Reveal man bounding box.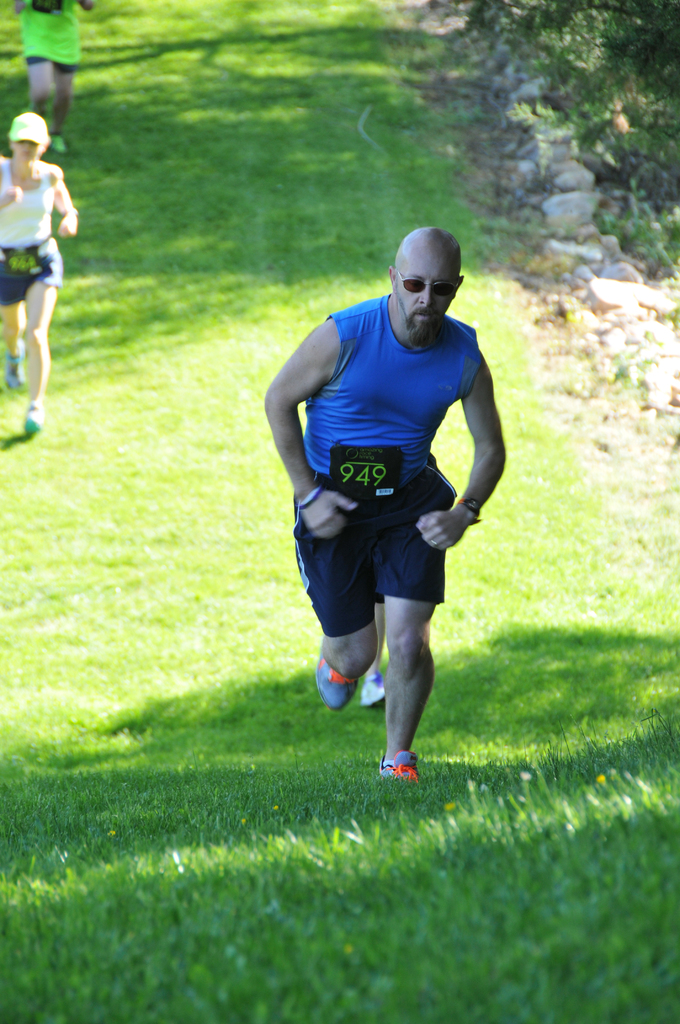
Revealed: (x1=267, y1=218, x2=517, y2=794).
